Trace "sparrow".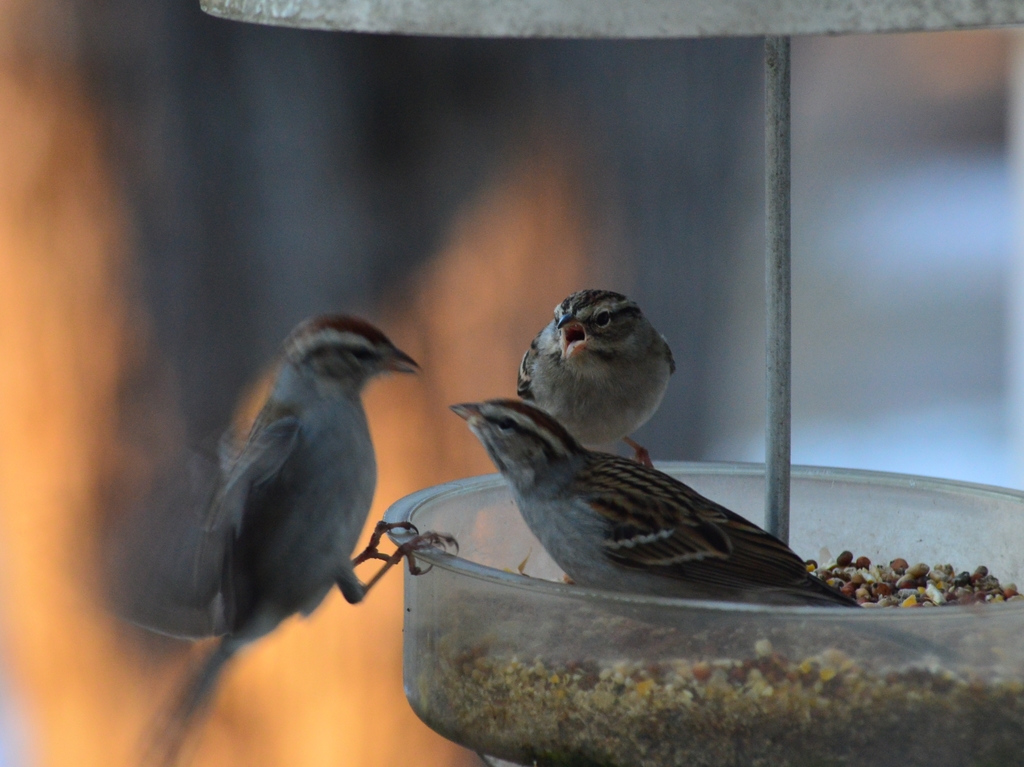
Traced to left=448, top=401, right=961, bottom=657.
